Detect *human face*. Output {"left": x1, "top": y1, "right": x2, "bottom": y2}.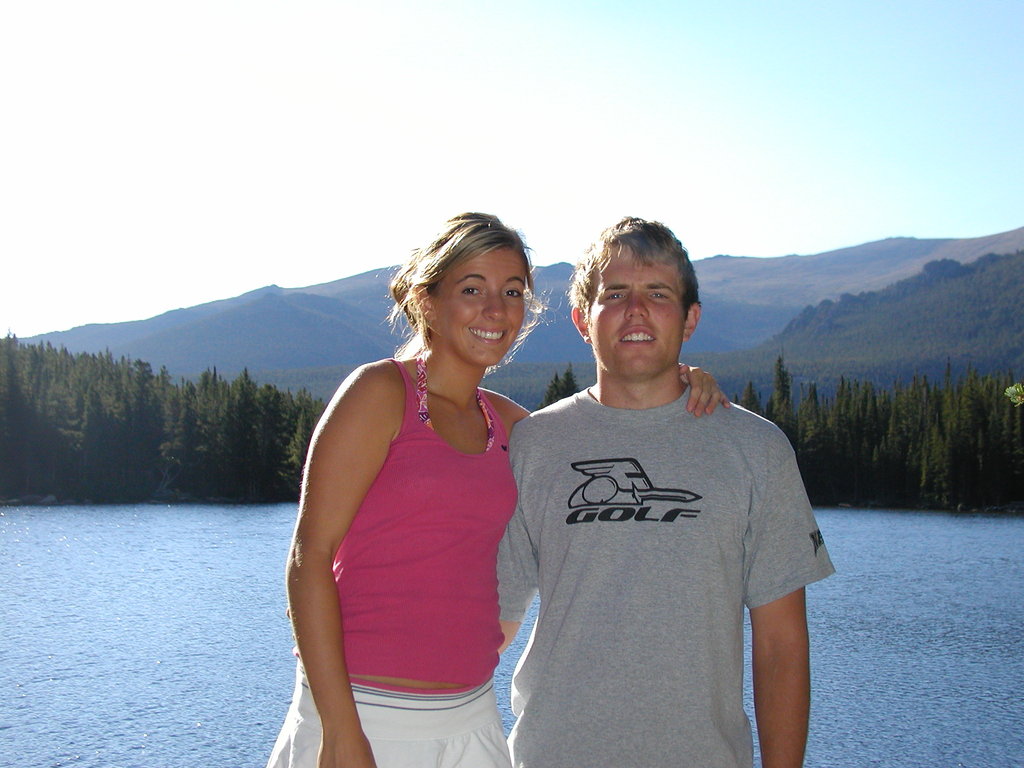
{"left": 586, "top": 236, "right": 682, "bottom": 378}.
